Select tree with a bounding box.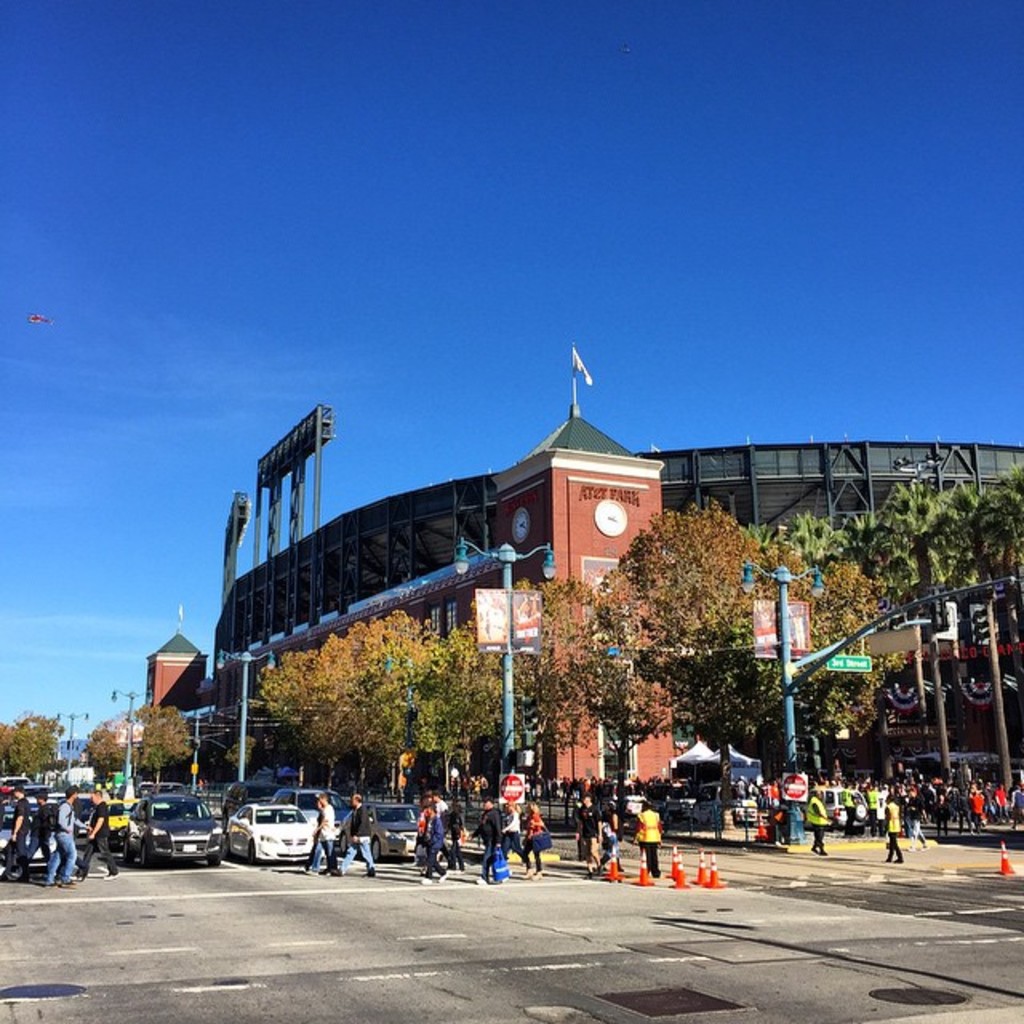
(82,717,131,795).
